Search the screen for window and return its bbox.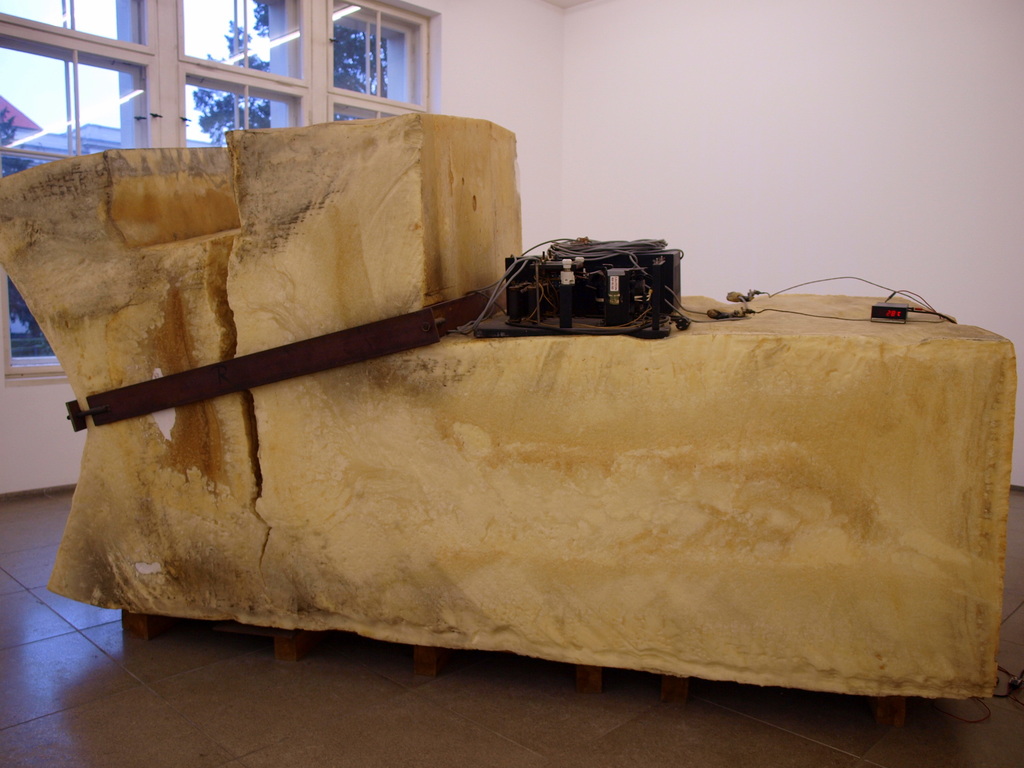
Found: [x1=0, y1=0, x2=449, y2=373].
